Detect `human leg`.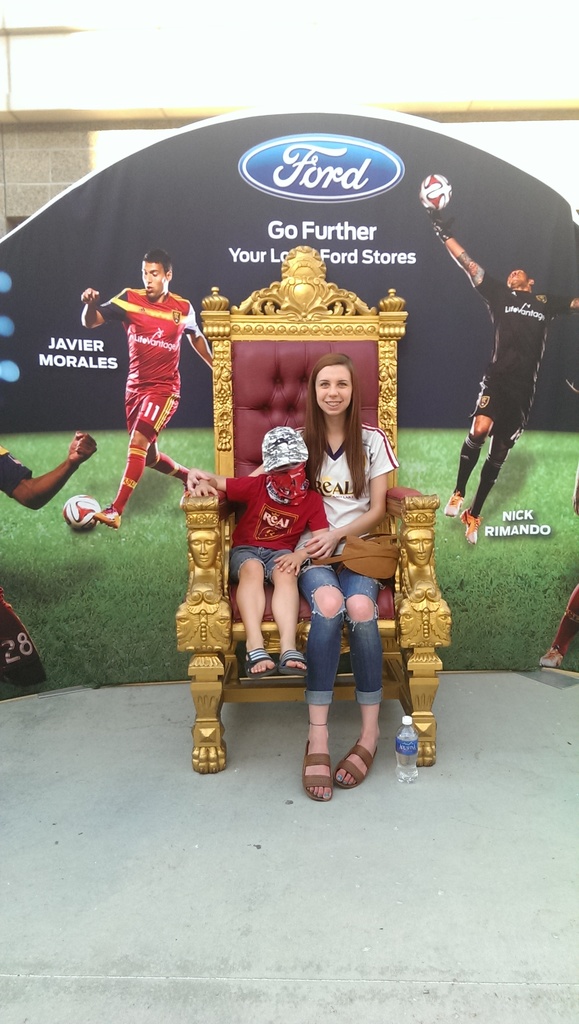
Detected at (446, 391, 504, 519).
